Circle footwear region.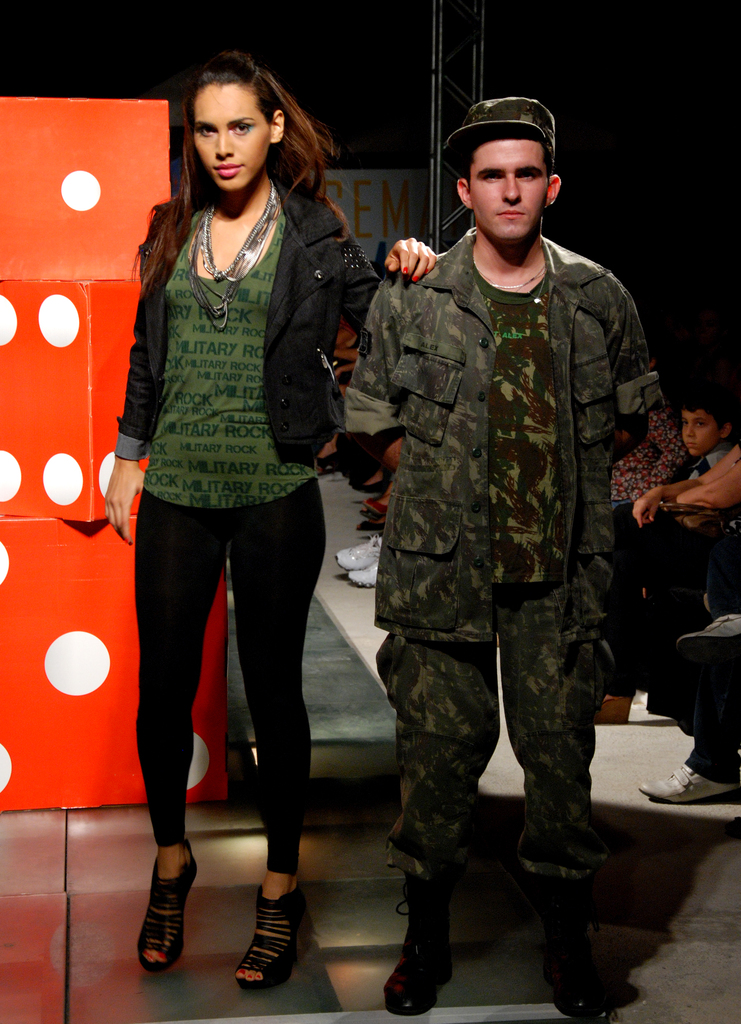
Region: [x1=126, y1=839, x2=200, y2=989].
